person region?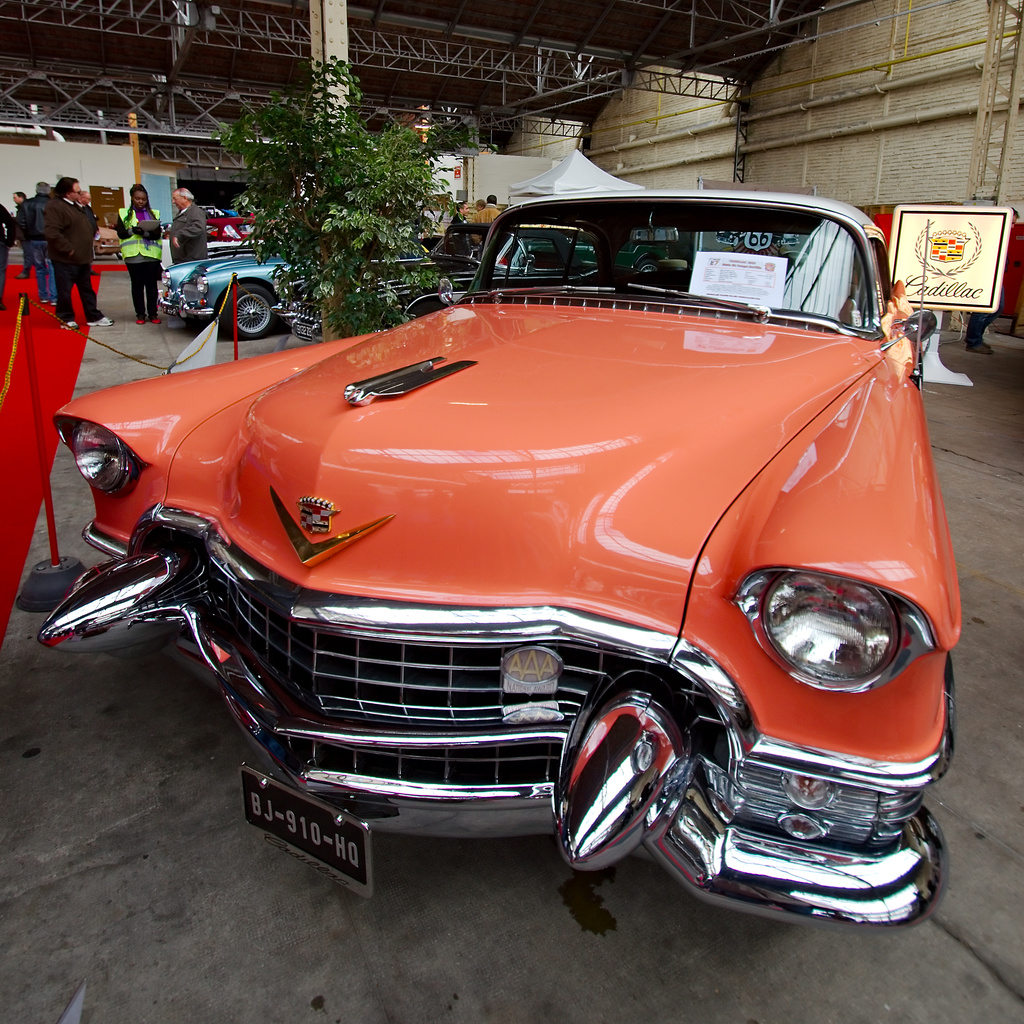
29/163/108/341
